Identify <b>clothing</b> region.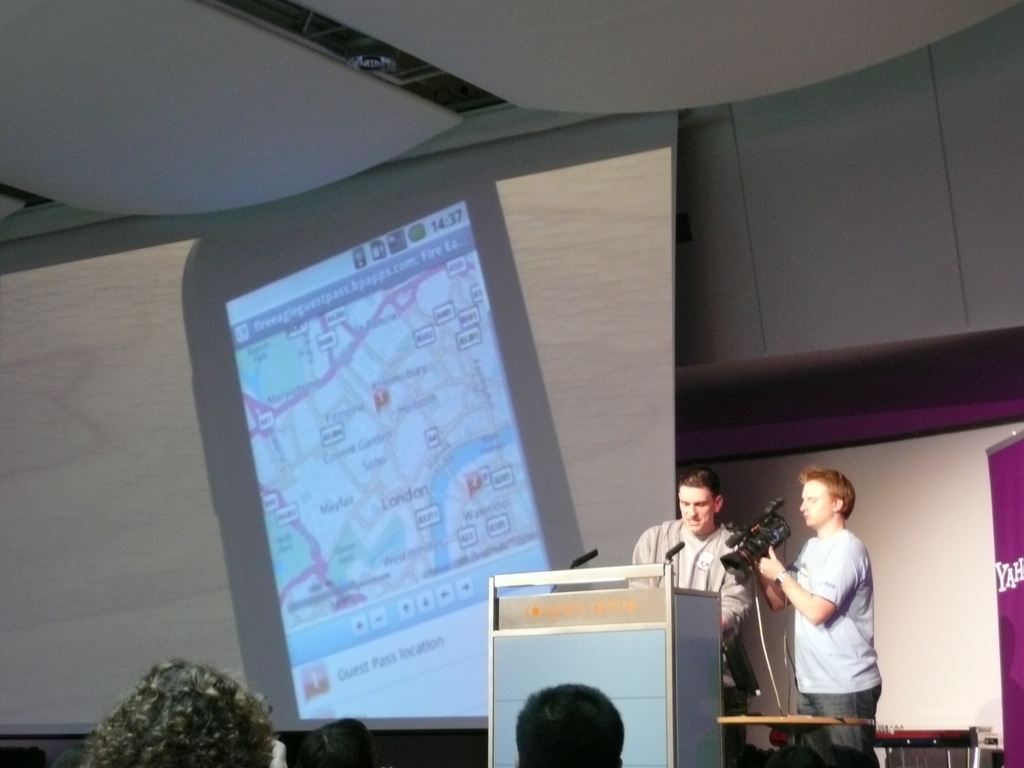
Region: x1=797 y1=684 x2=883 y2=767.
